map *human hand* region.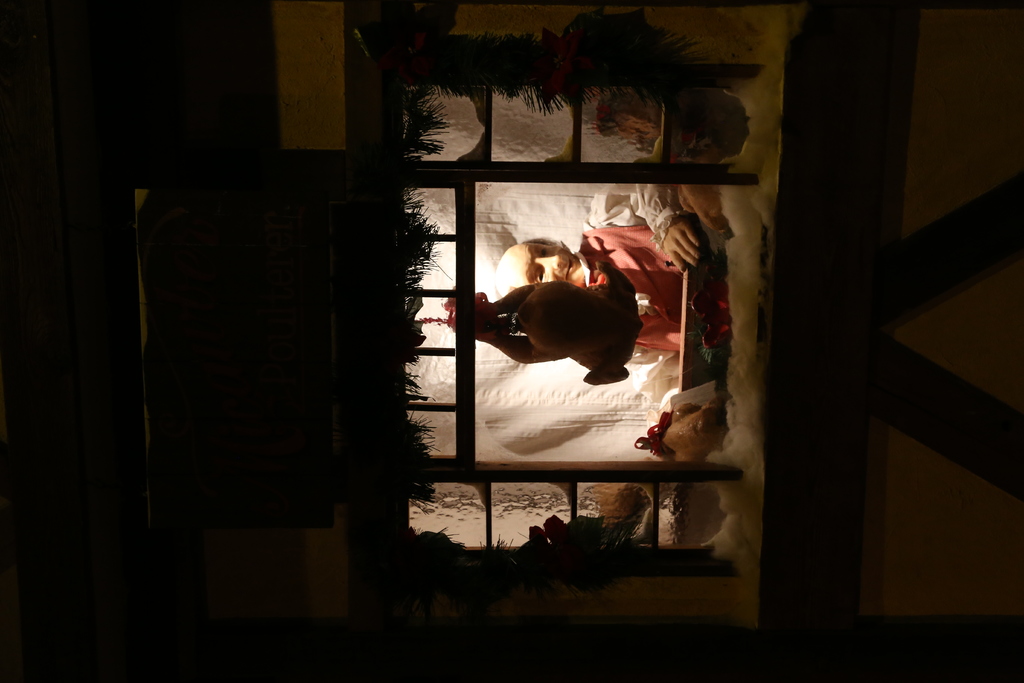
Mapped to 663:214:701:268.
